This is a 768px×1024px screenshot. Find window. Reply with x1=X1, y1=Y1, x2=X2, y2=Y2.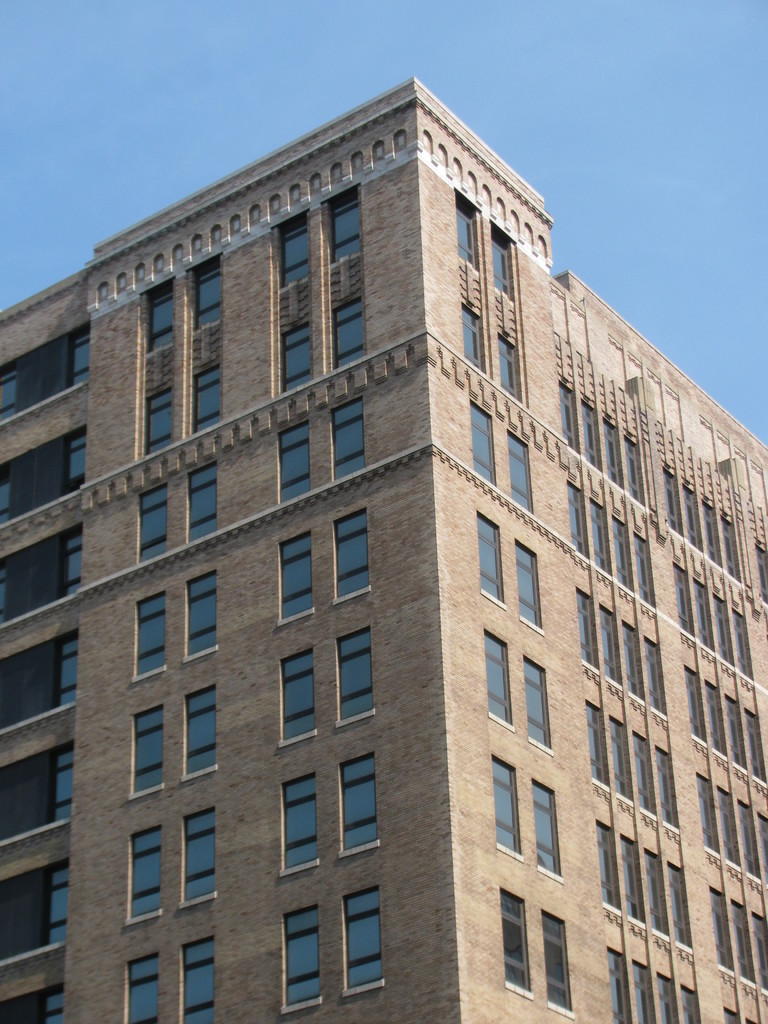
x1=184, y1=457, x2=221, y2=543.
